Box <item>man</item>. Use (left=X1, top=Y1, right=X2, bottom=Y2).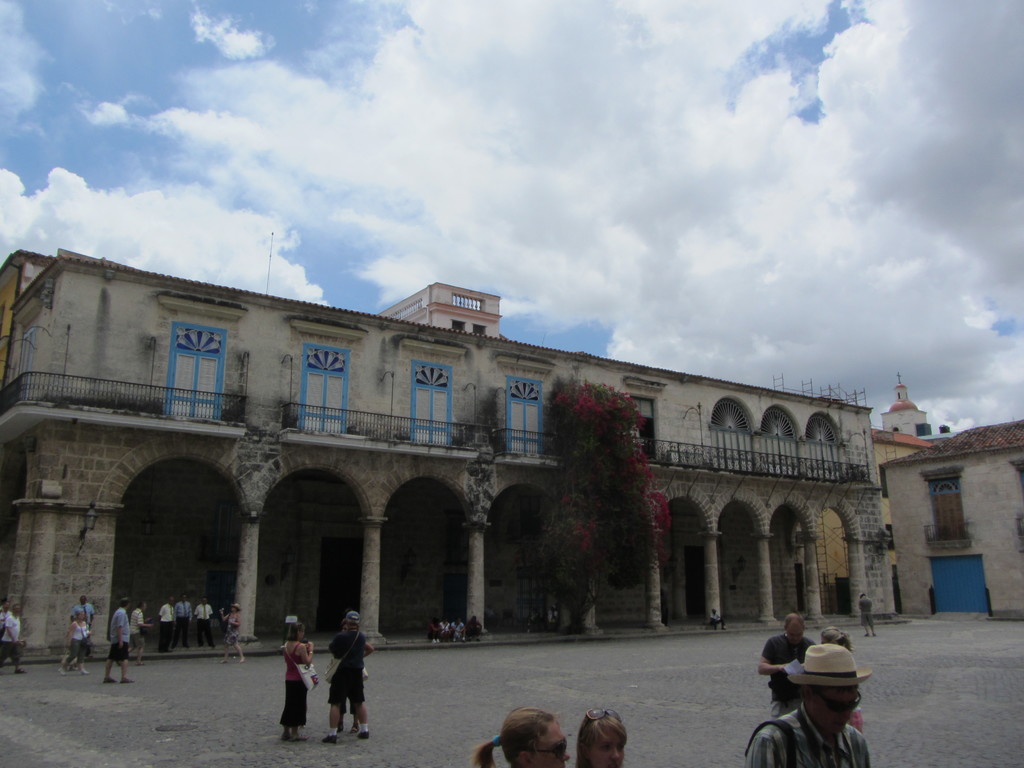
(left=430, top=616, right=444, bottom=640).
